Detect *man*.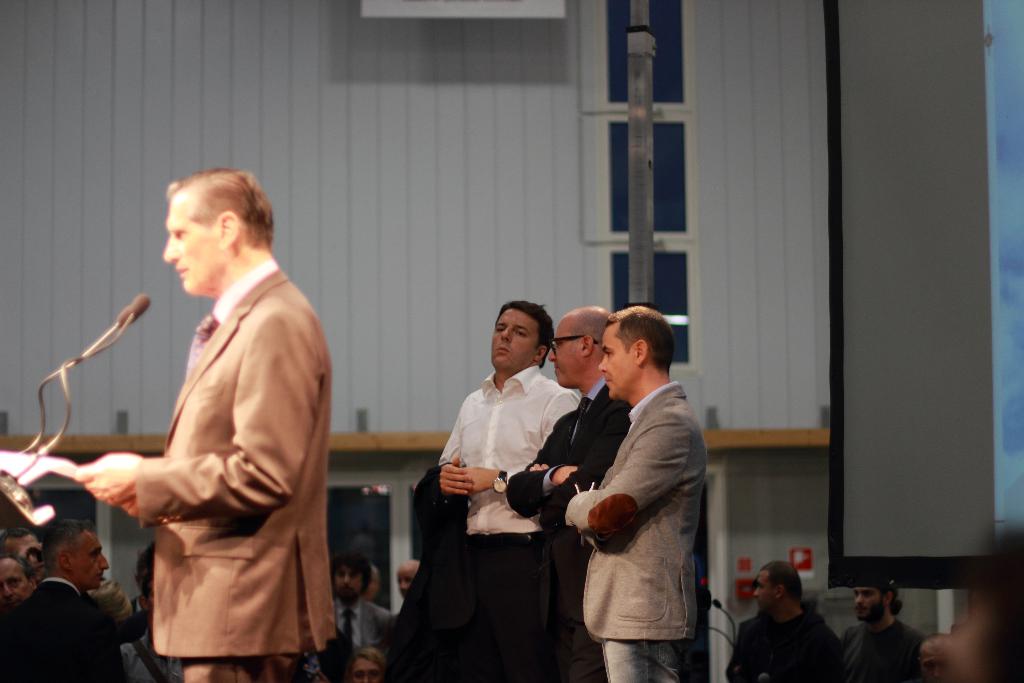
Detected at <bbox>0, 507, 118, 682</bbox>.
